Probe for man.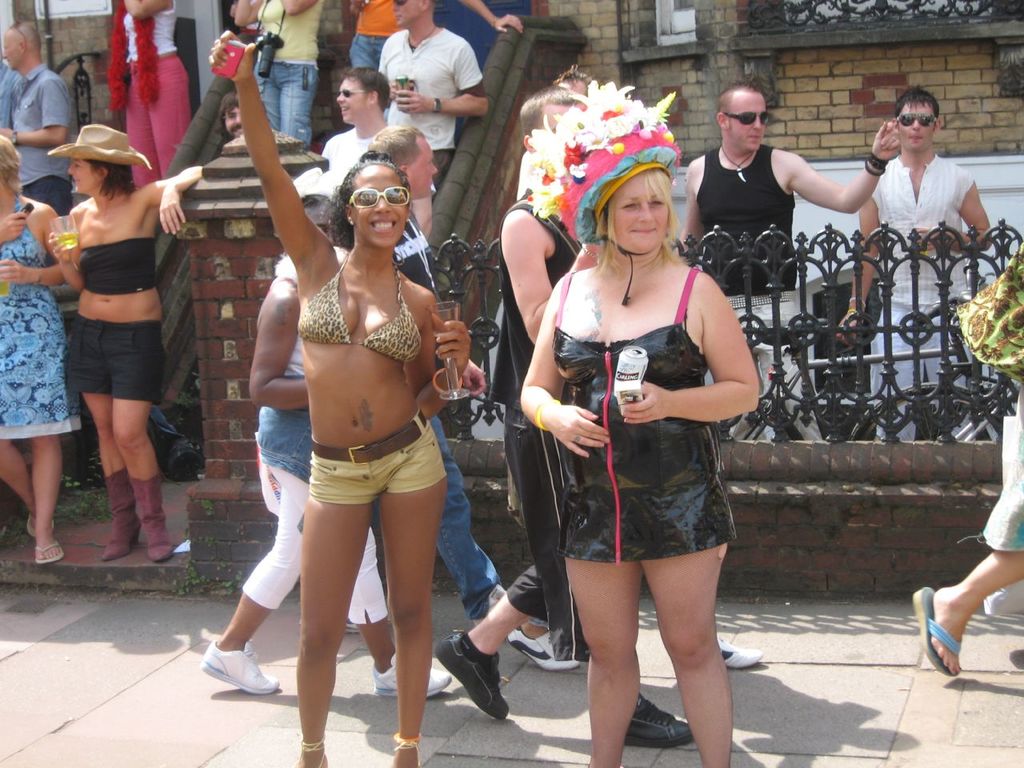
Probe result: 323/64/434/236.
